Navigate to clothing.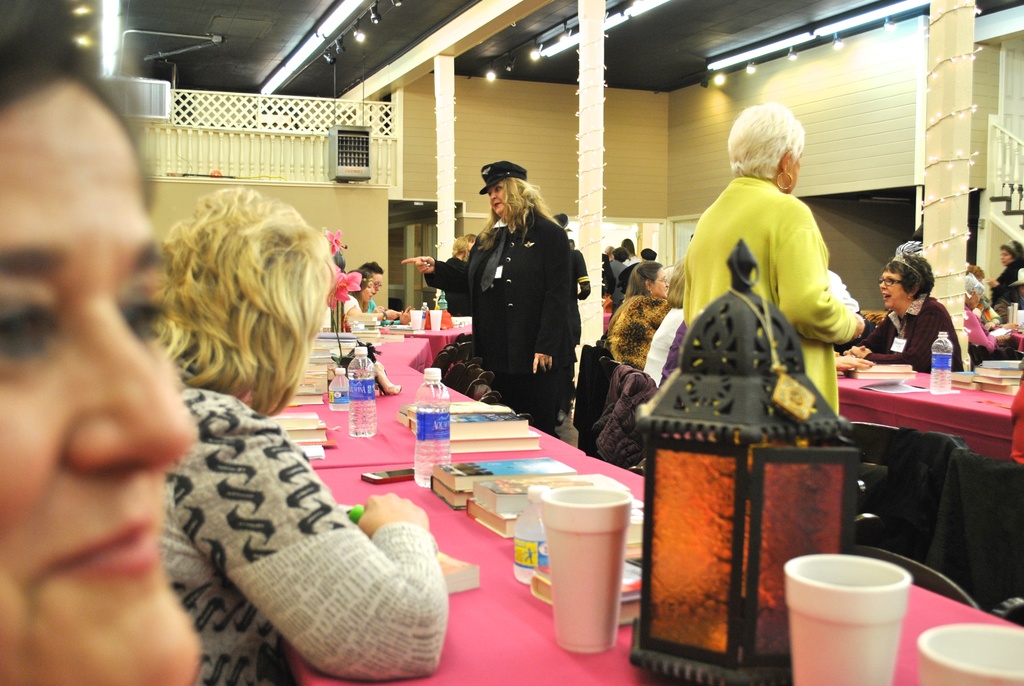
Navigation target: {"left": 846, "top": 286, "right": 960, "bottom": 381}.
